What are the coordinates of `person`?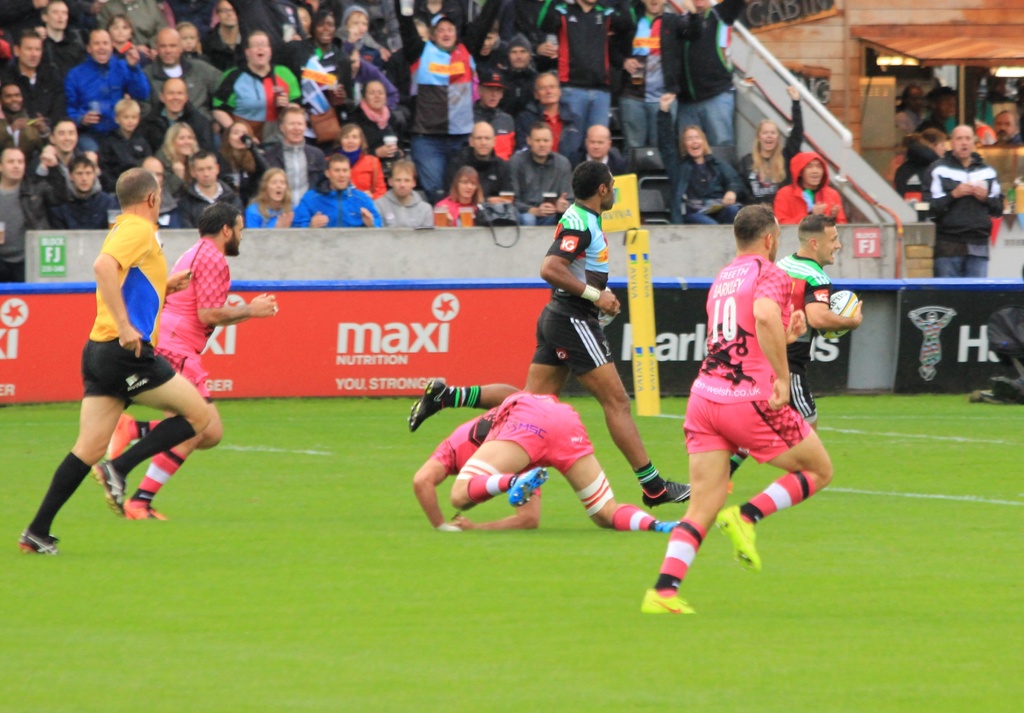
[330, 1, 381, 55].
